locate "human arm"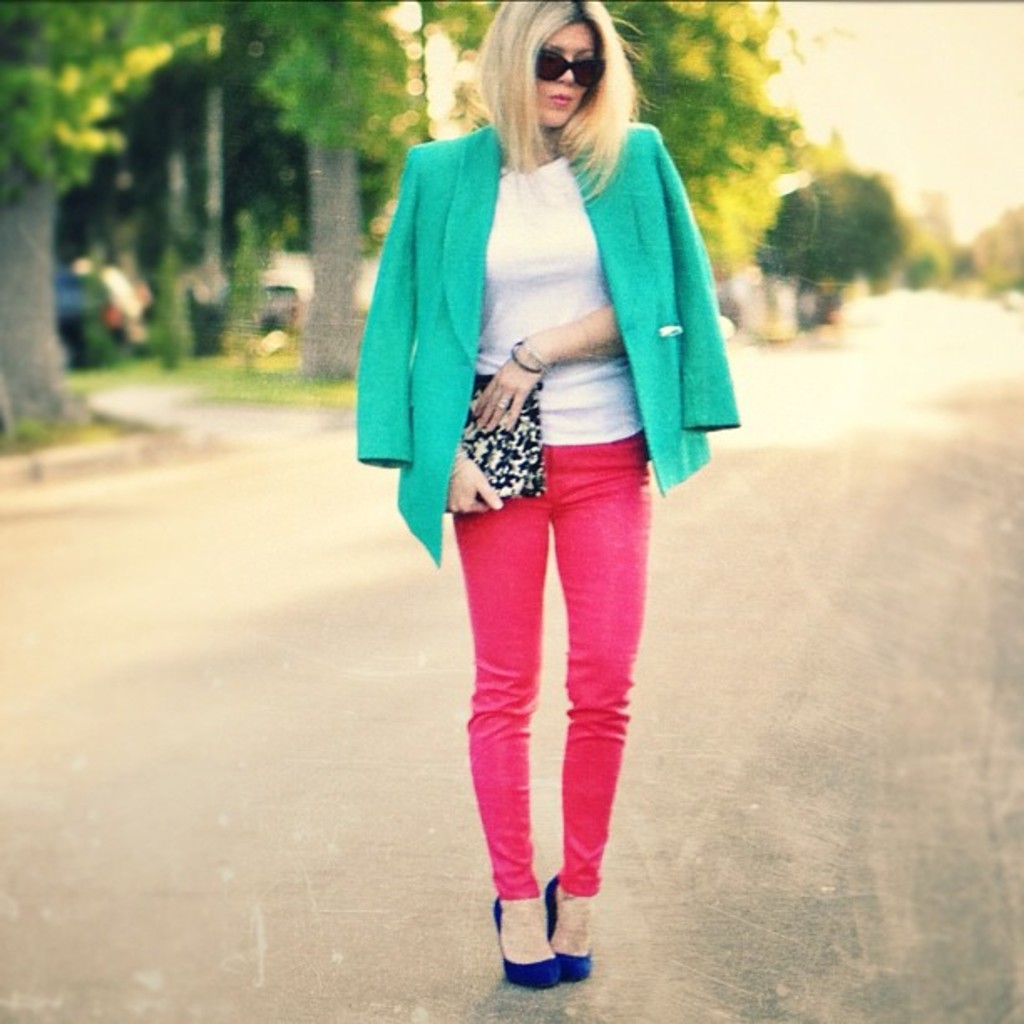
bbox=(415, 142, 509, 524)
